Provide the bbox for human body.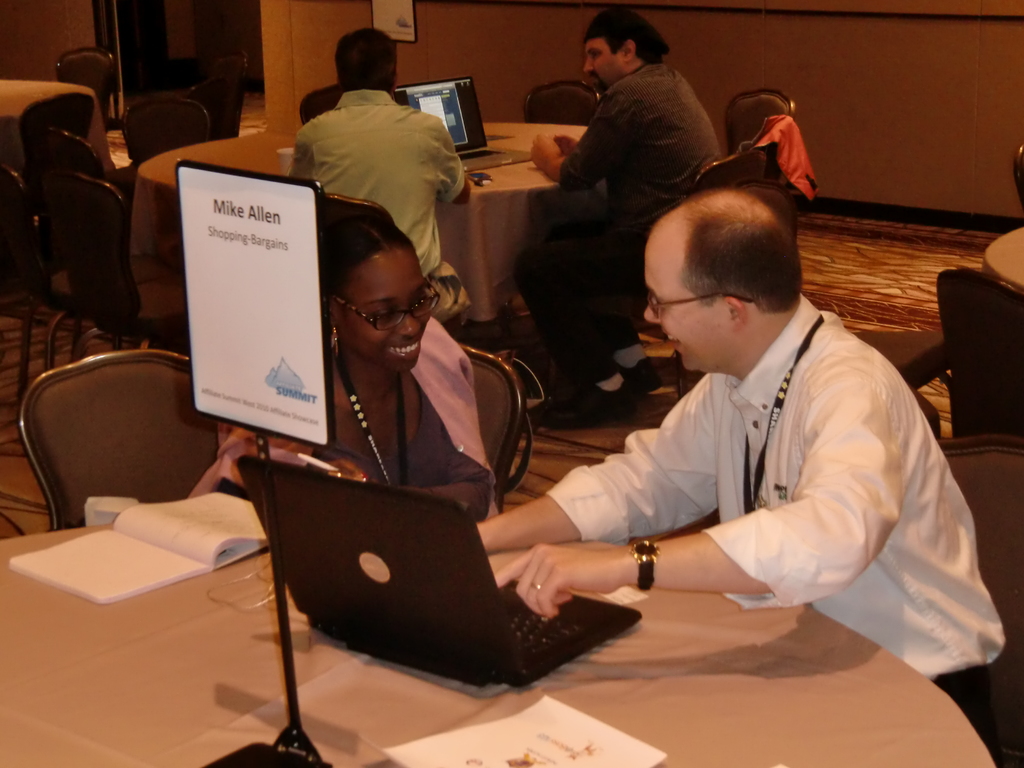
box(530, 3, 723, 408).
